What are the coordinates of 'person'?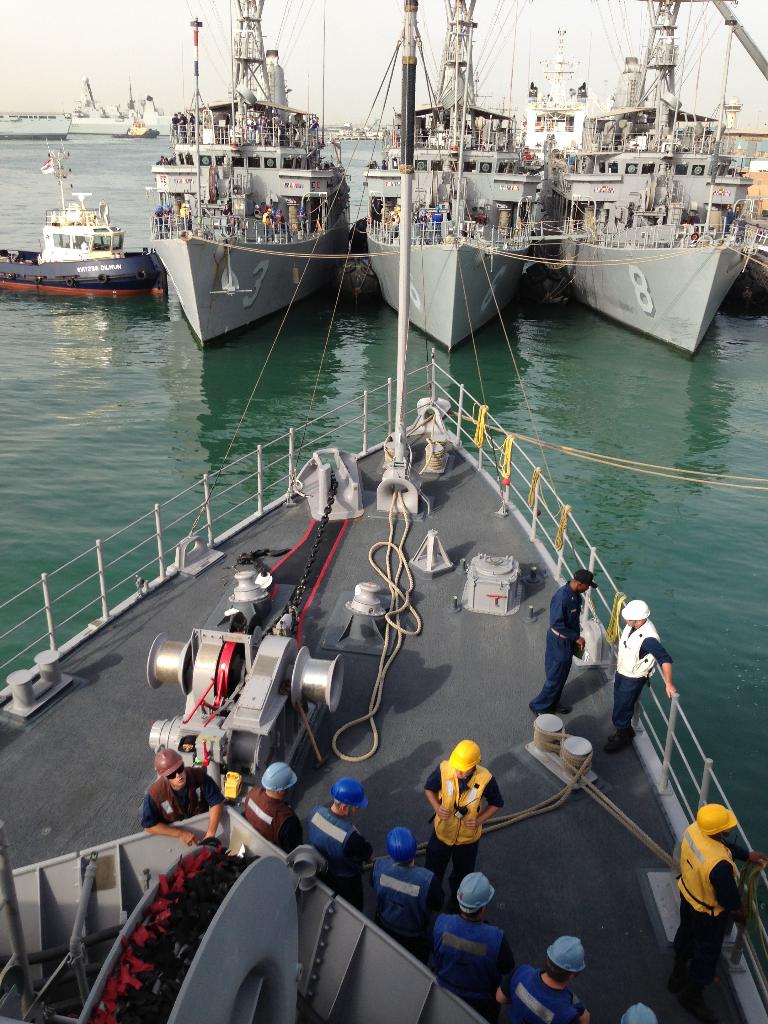
(left=433, top=861, right=513, bottom=1023).
